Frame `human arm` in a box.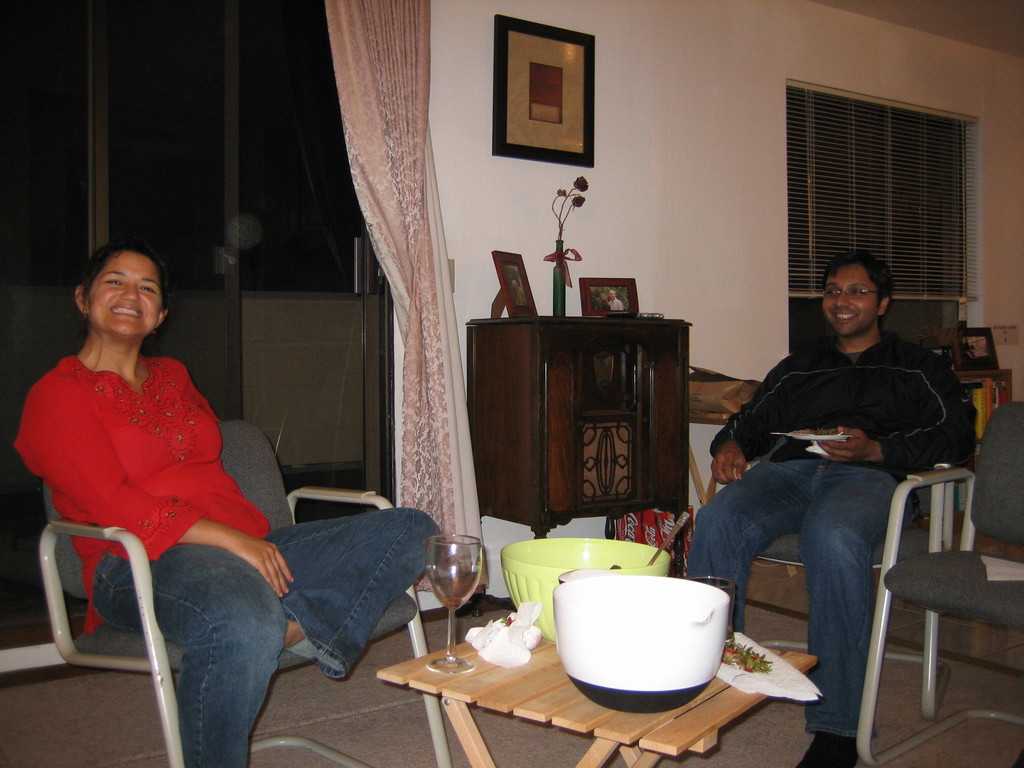
{"x1": 816, "y1": 357, "x2": 982, "y2": 476}.
